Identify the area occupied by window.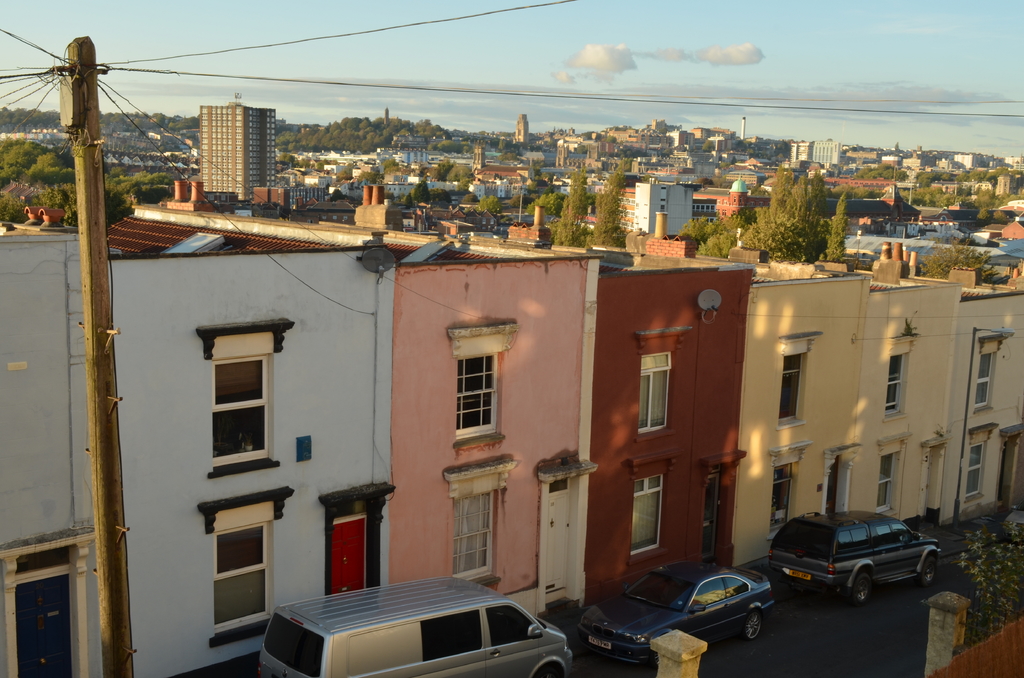
Area: bbox(627, 449, 682, 565).
